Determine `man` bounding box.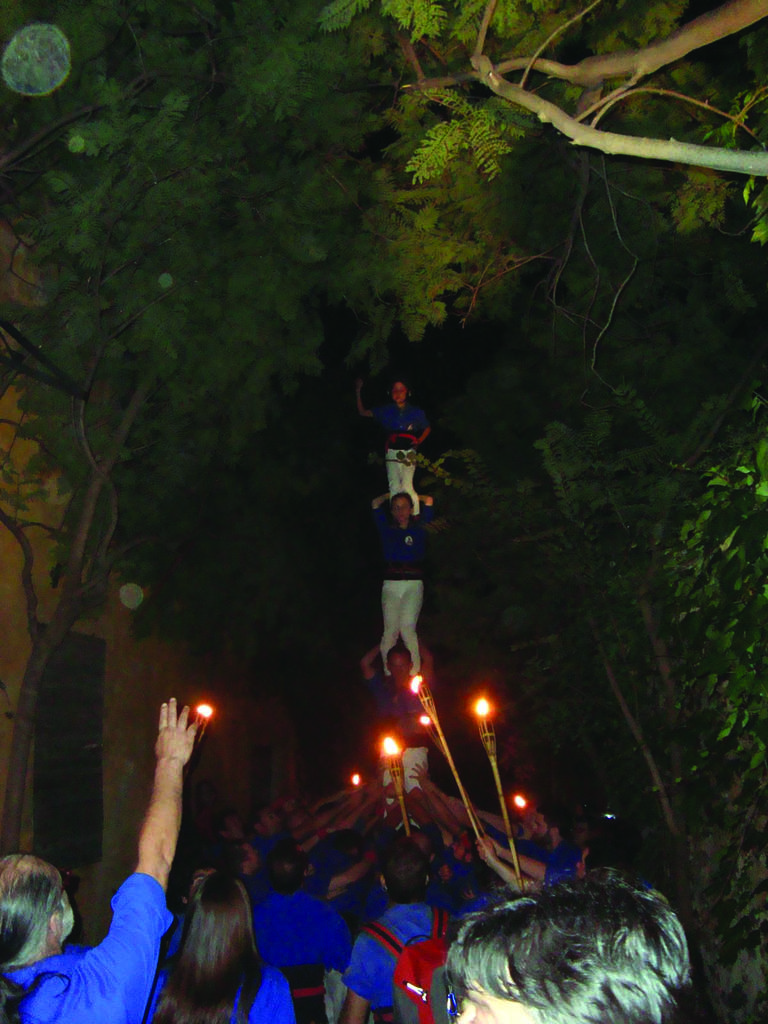
Determined: [0,695,209,1023].
